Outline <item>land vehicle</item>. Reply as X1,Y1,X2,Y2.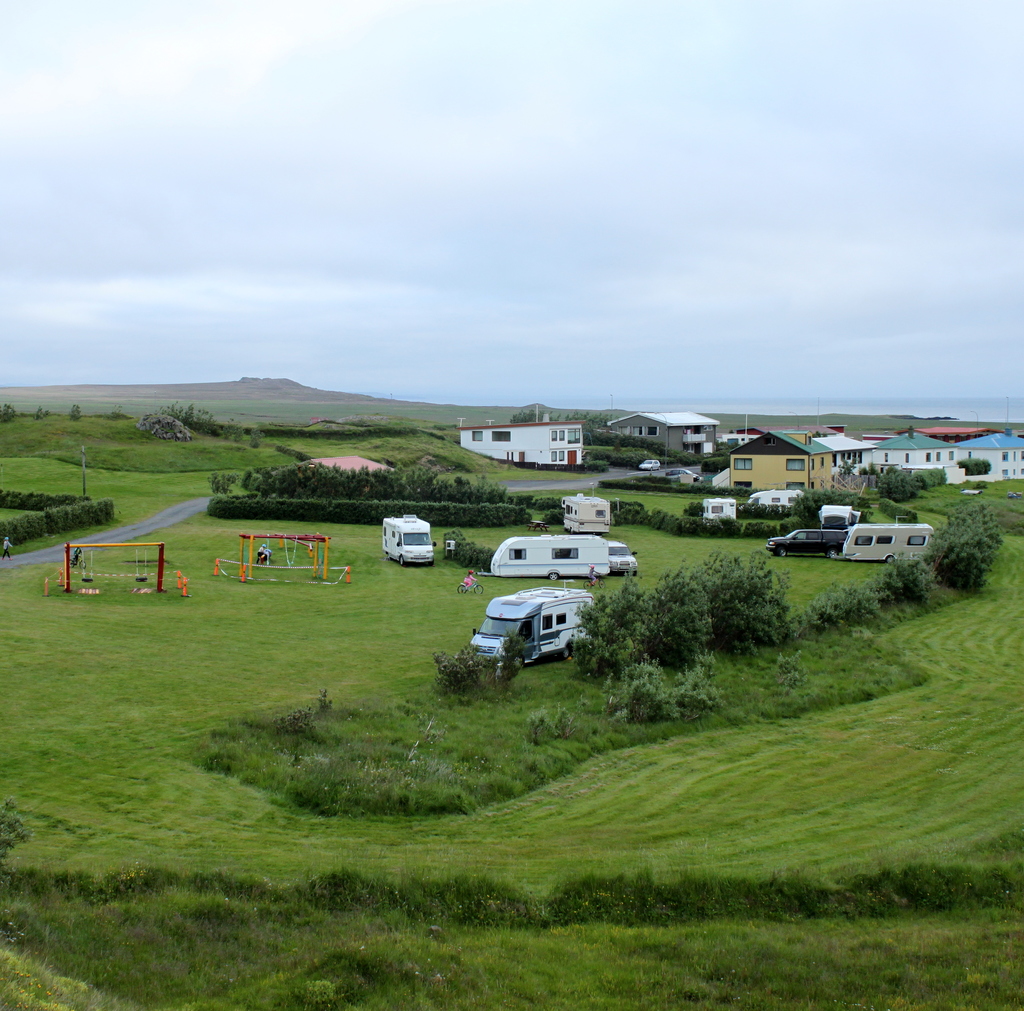
707,500,737,519.
